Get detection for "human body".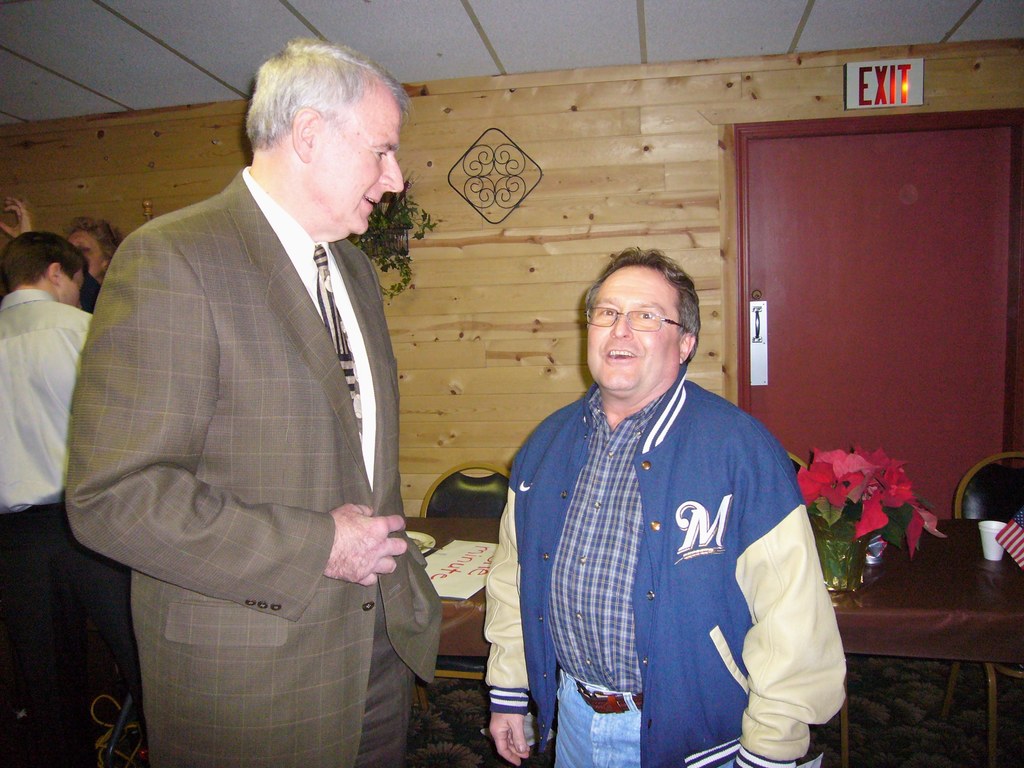
Detection: [86, 71, 460, 767].
